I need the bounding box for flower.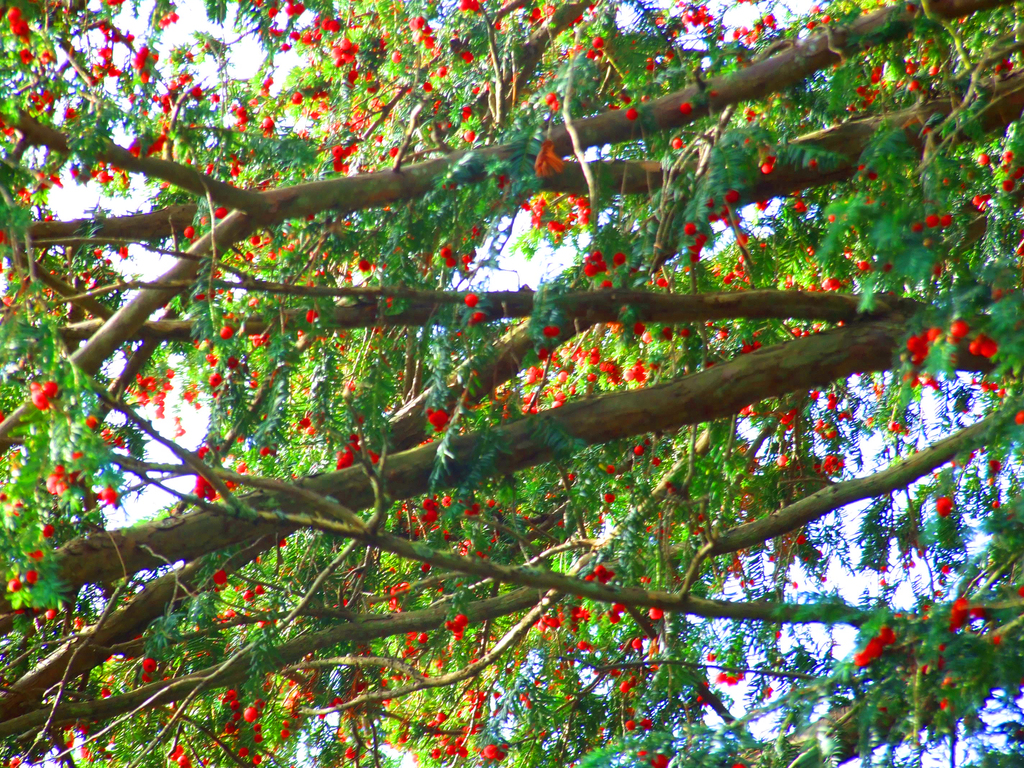
Here it is: {"x1": 0, "y1": 0, "x2": 1023, "y2": 767}.
